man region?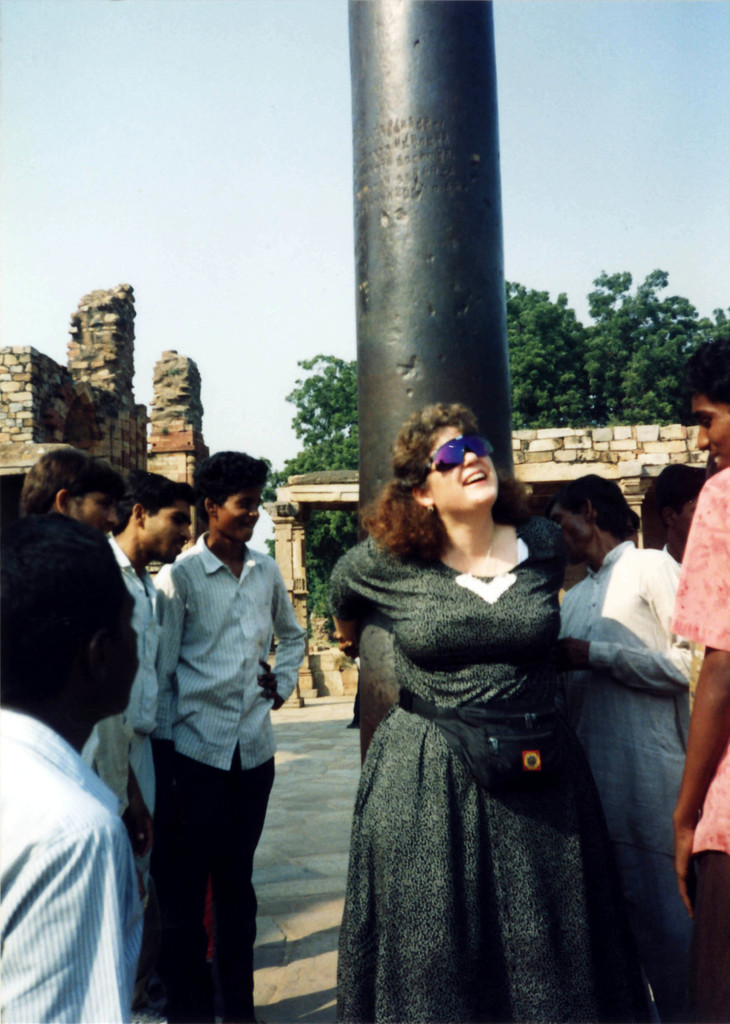
<box>129,442,310,1023</box>
